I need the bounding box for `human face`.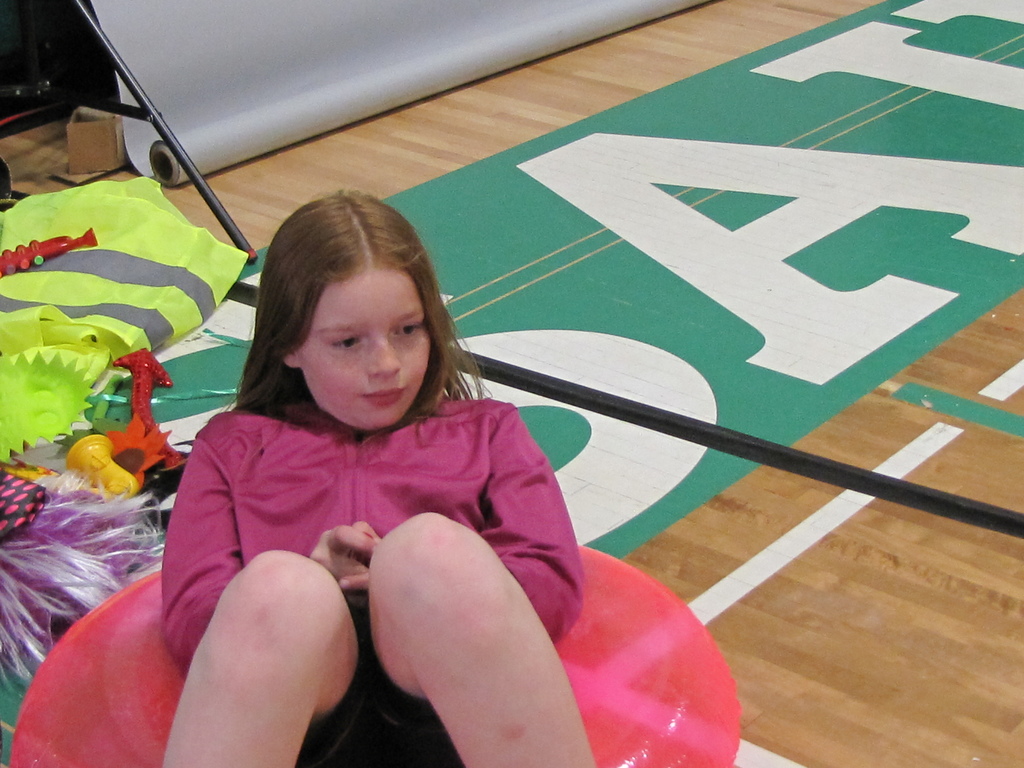
Here it is: {"left": 296, "top": 262, "right": 426, "bottom": 429}.
